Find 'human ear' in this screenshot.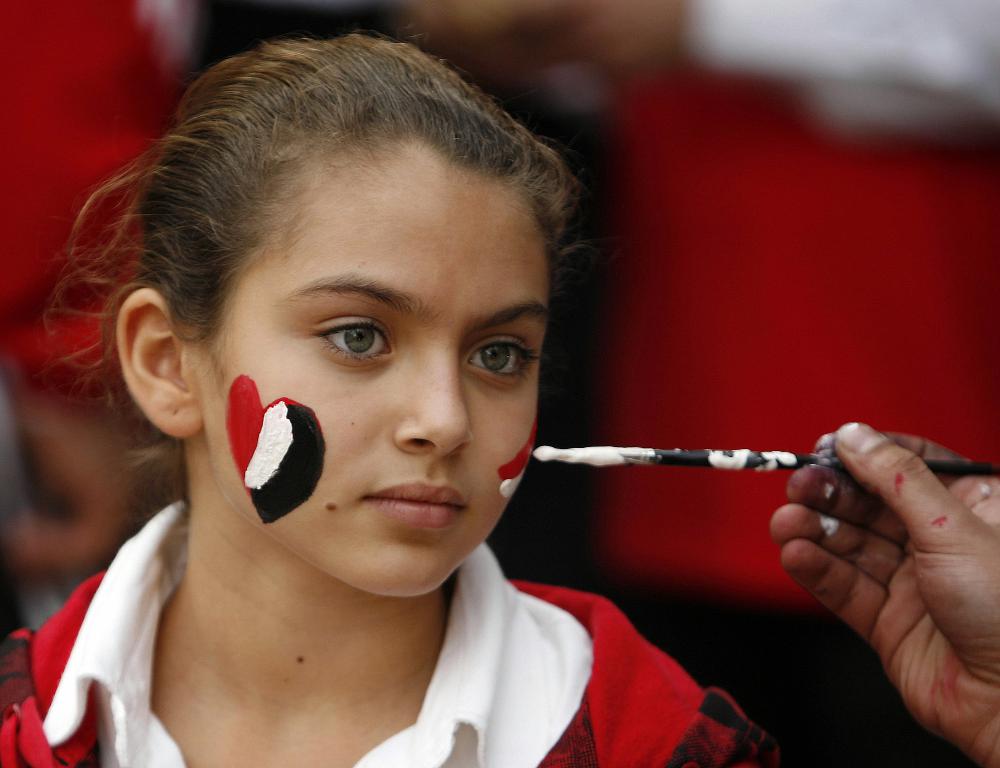
The bounding box for 'human ear' is region(117, 288, 201, 442).
